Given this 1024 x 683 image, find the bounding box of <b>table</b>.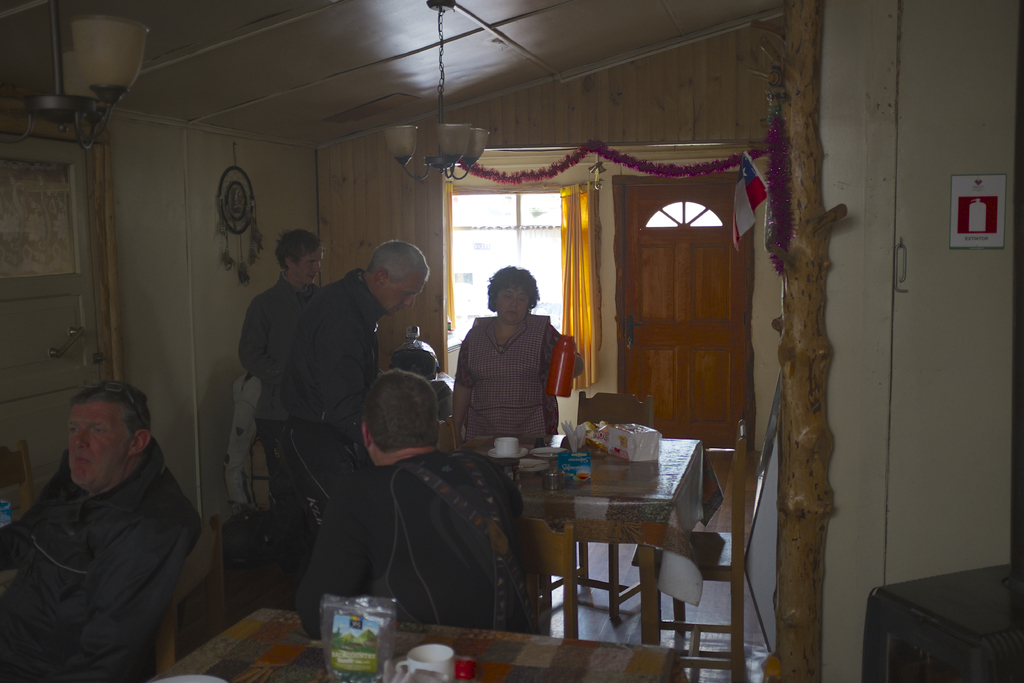
bbox(860, 562, 1023, 682).
